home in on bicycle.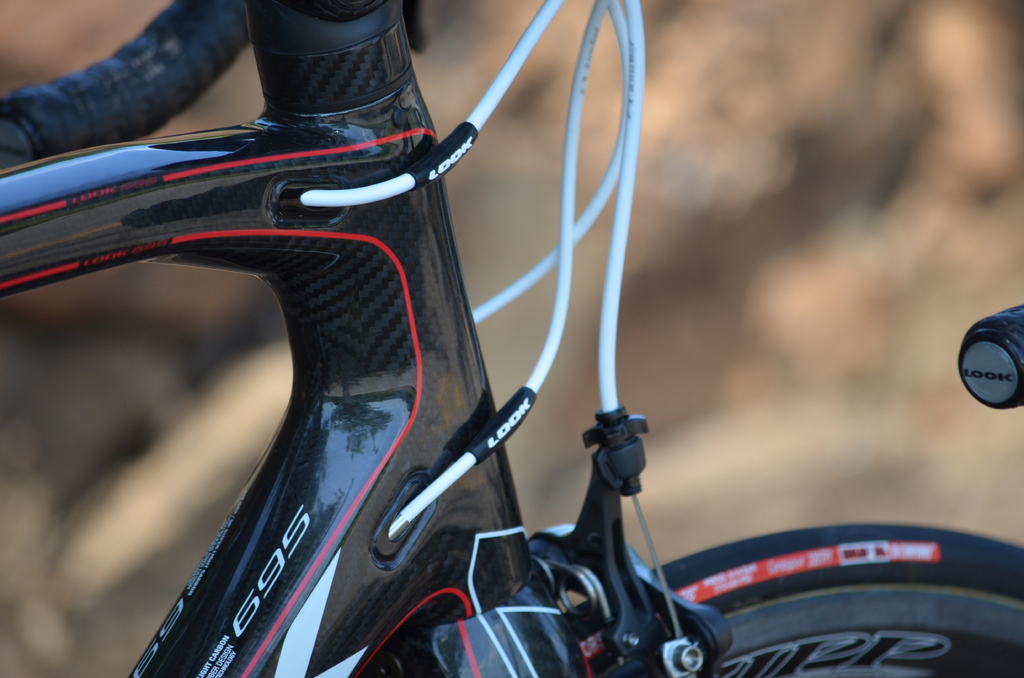
Homed in at BBox(0, 0, 1023, 677).
